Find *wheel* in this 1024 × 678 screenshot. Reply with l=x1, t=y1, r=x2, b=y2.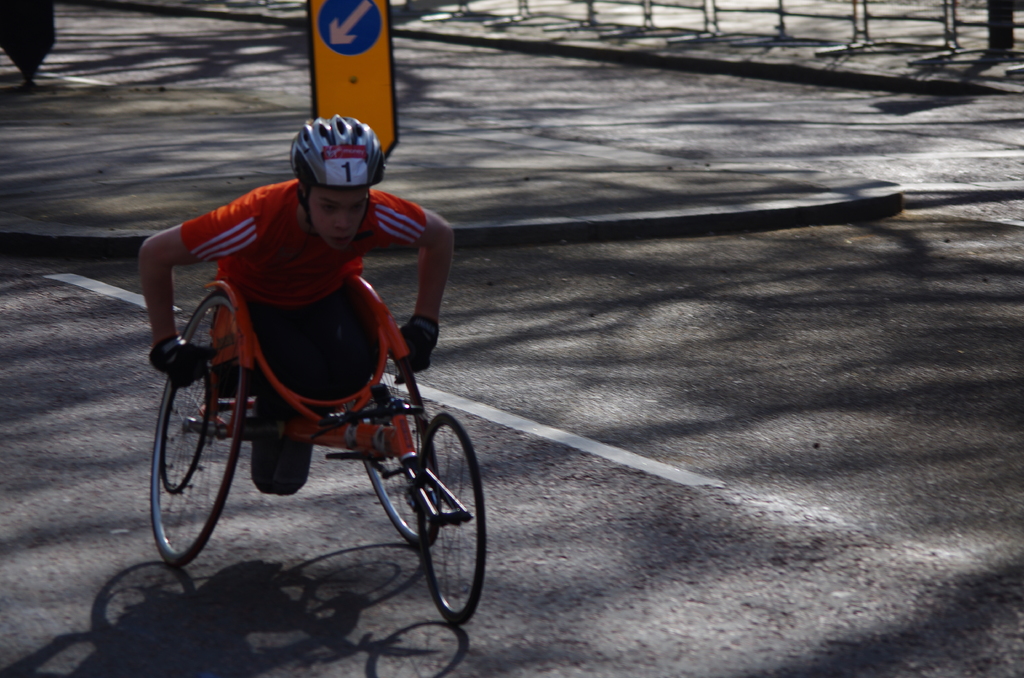
l=351, t=337, r=438, b=550.
